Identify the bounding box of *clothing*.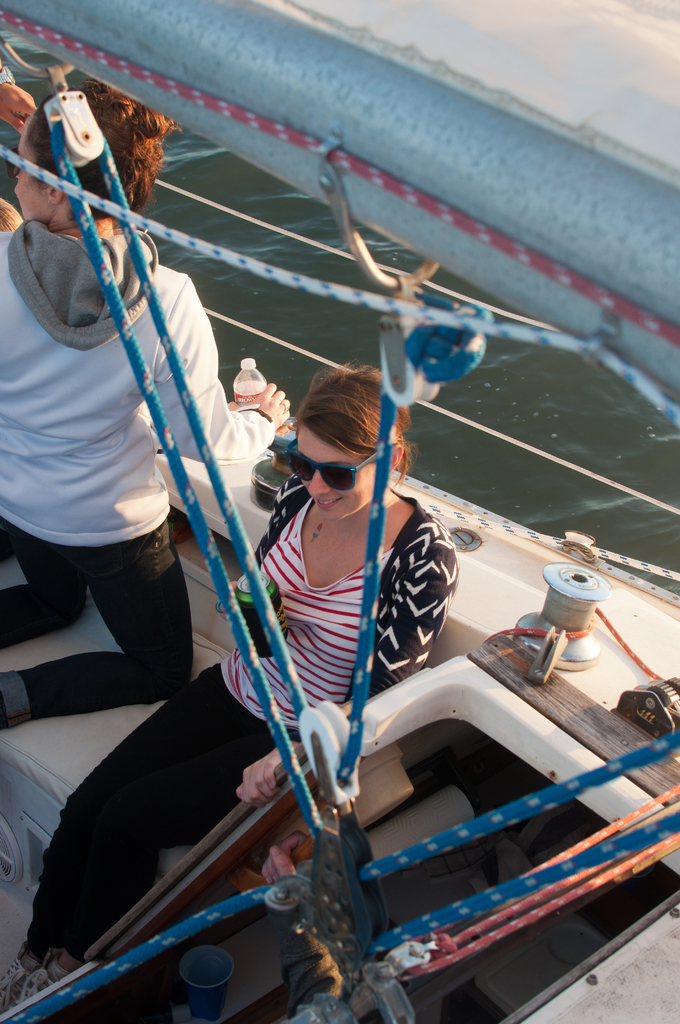
{"x1": 24, "y1": 474, "x2": 458, "y2": 967}.
